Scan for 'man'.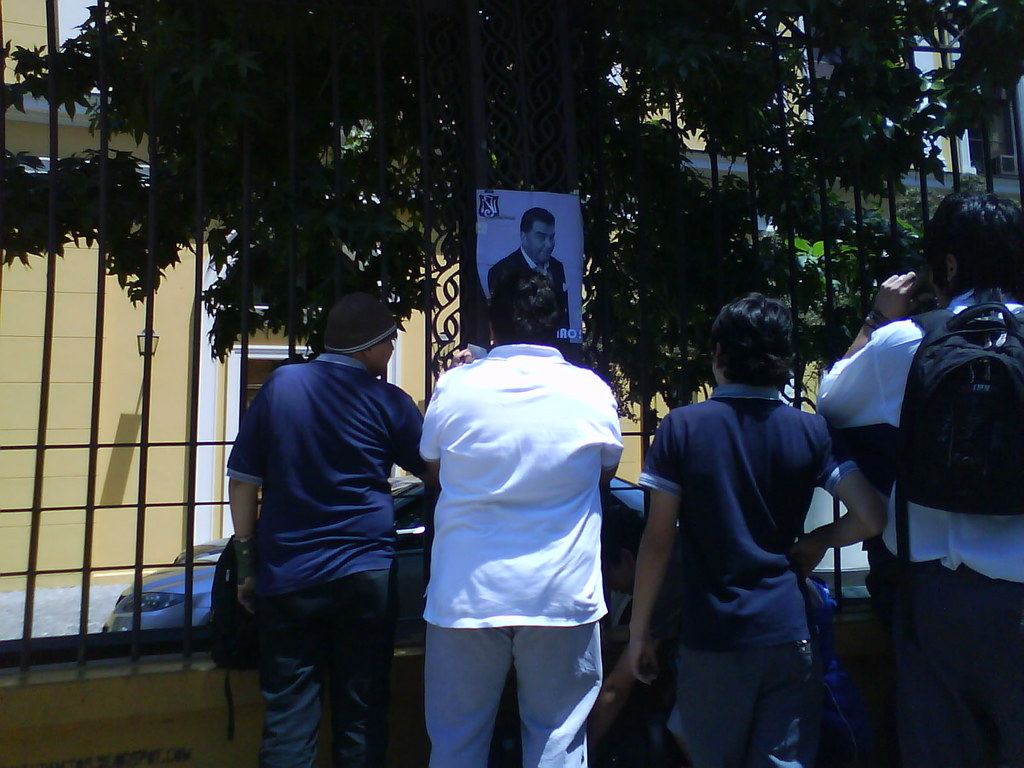
Scan result: 808 188 1023 767.
